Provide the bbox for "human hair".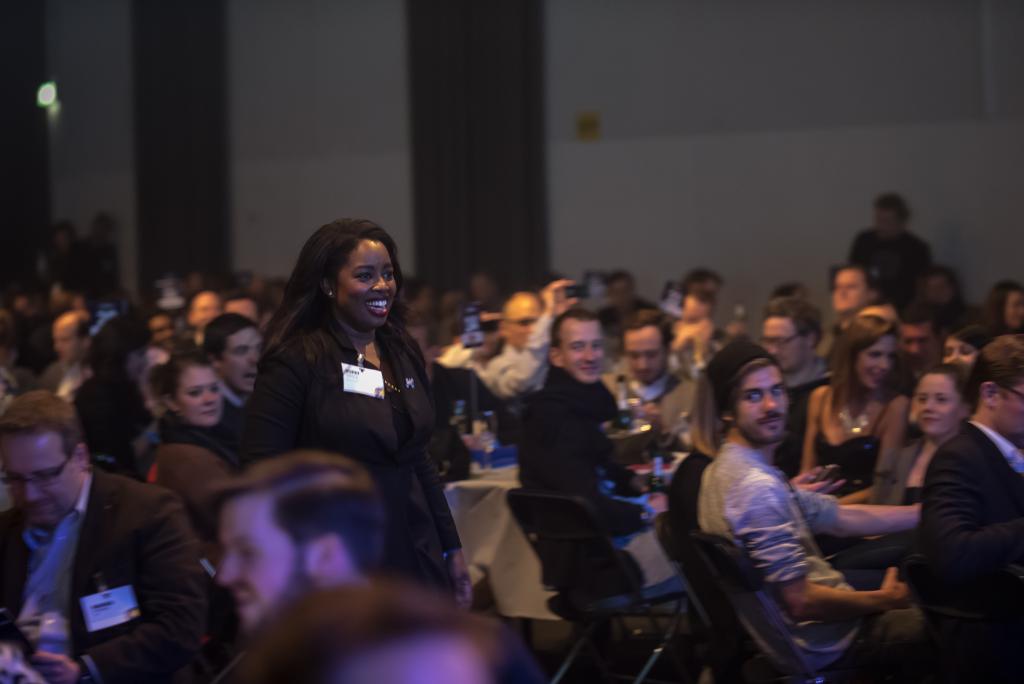
bbox(691, 370, 719, 462).
